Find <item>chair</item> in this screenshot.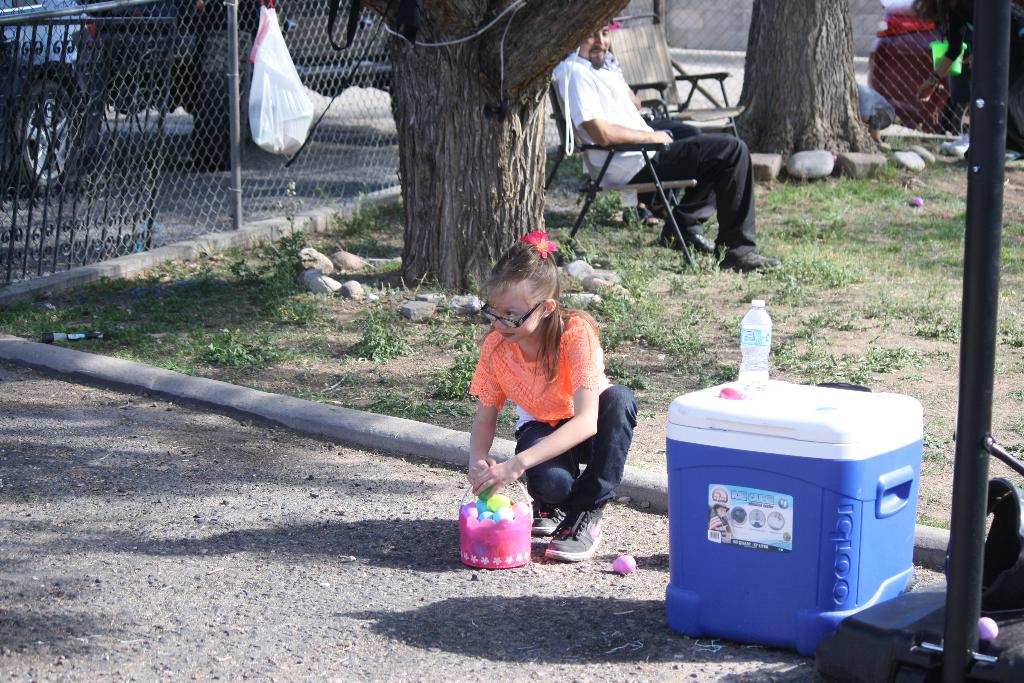
The bounding box for <item>chair</item> is Rect(541, 79, 707, 278).
